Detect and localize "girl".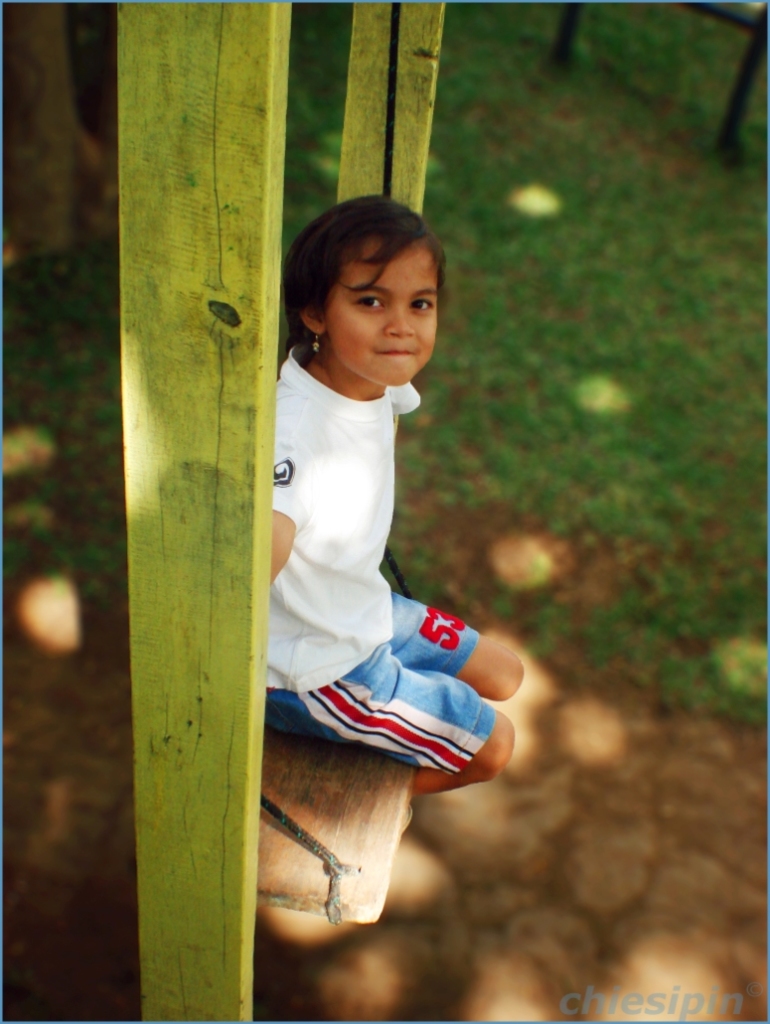
Localized at <bbox>266, 196, 525, 802</bbox>.
